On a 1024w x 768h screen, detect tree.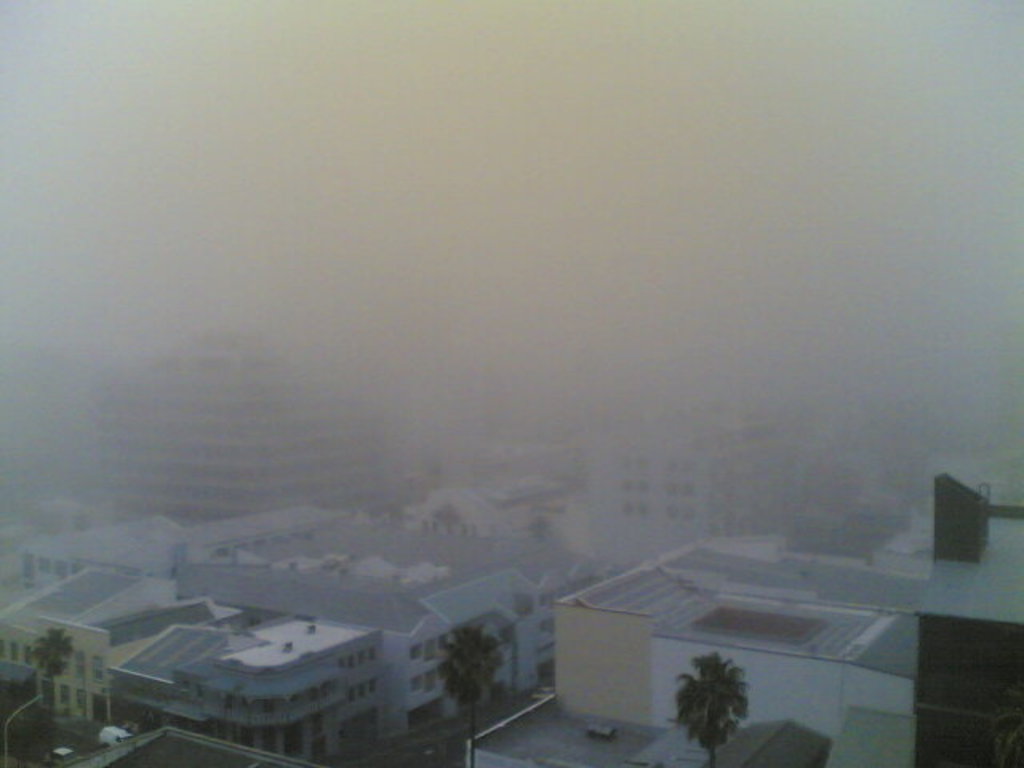
435:619:525:766.
